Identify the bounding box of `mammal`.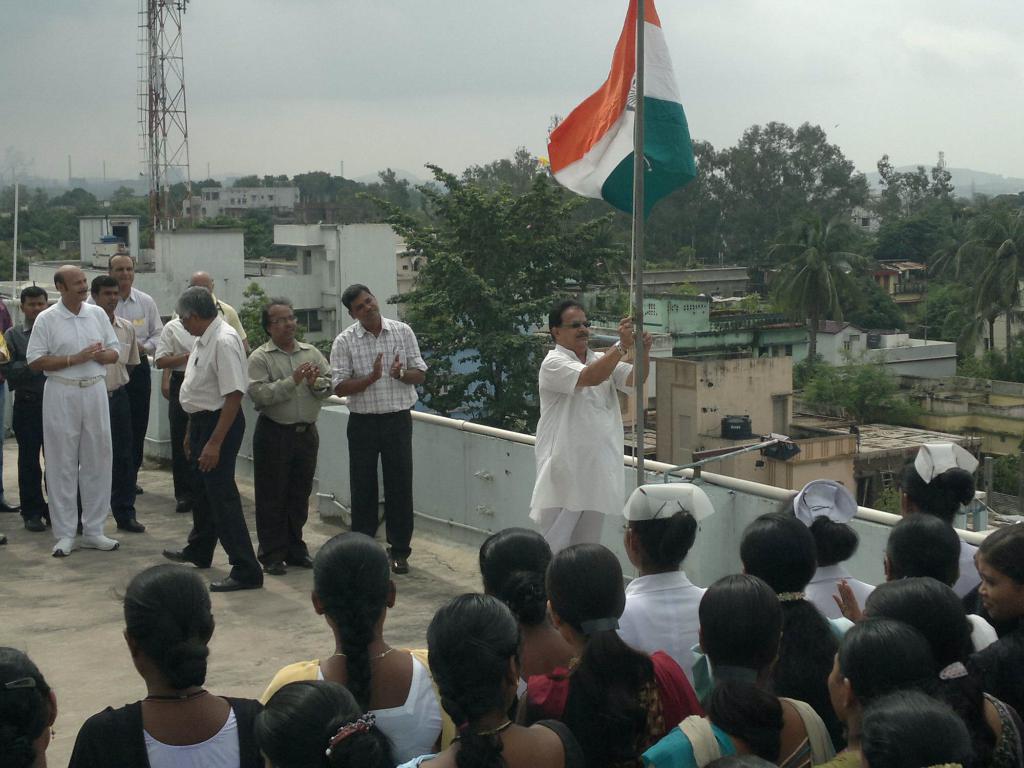
bbox=[0, 644, 58, 767].
